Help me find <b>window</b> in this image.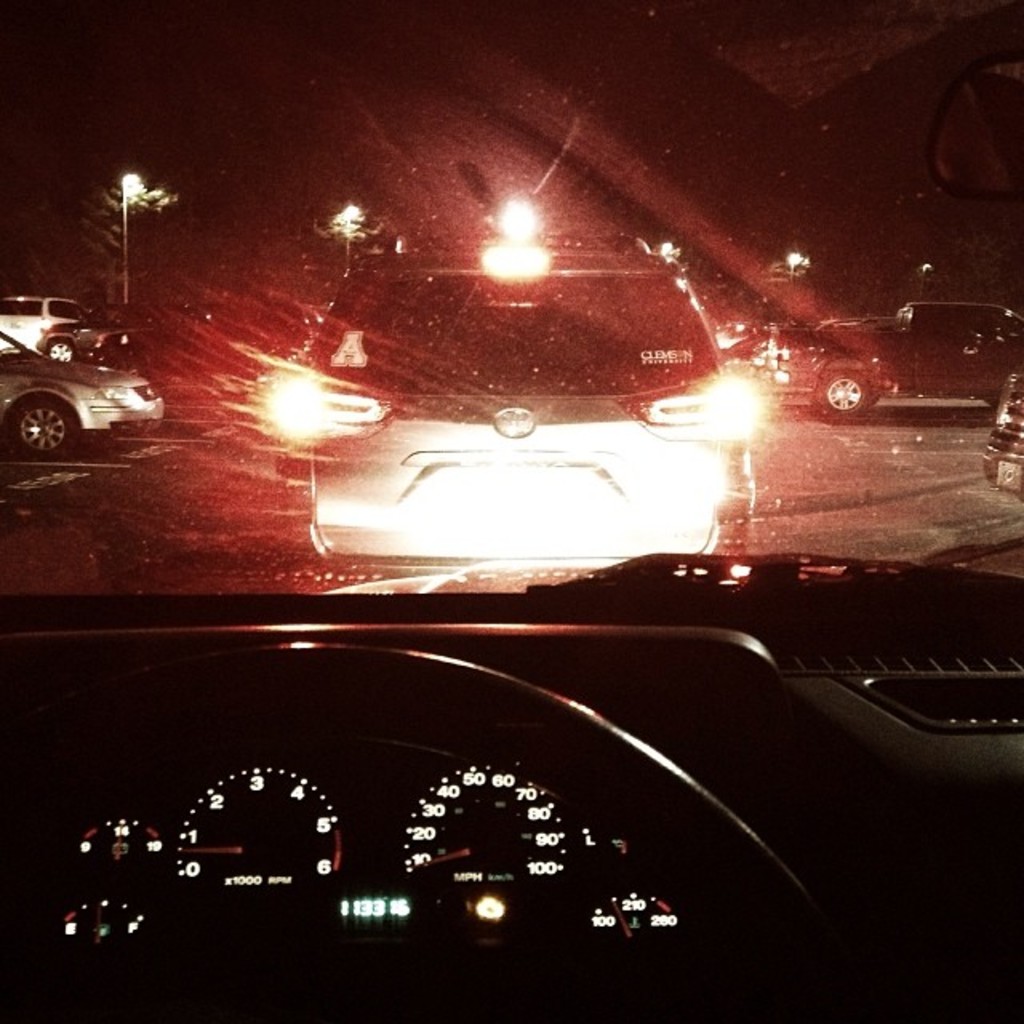
Found it: [left=925, top=309, right=1022, bottom=341].
